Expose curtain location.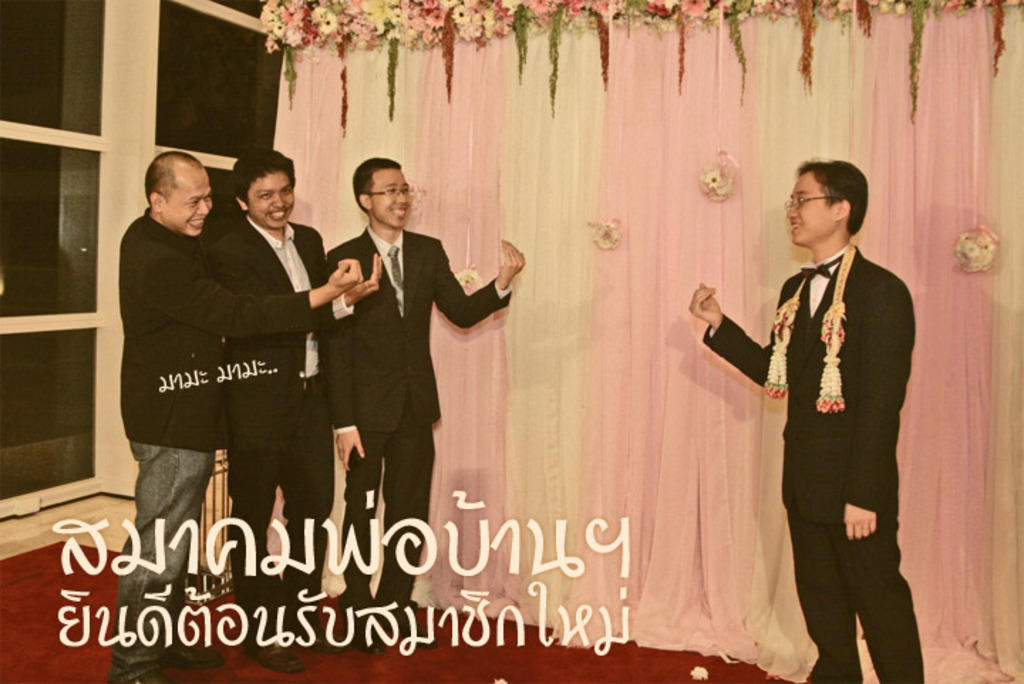
Exposed at {"left": 252, "top": 0, "right": 1023, "bottom": 666}.
